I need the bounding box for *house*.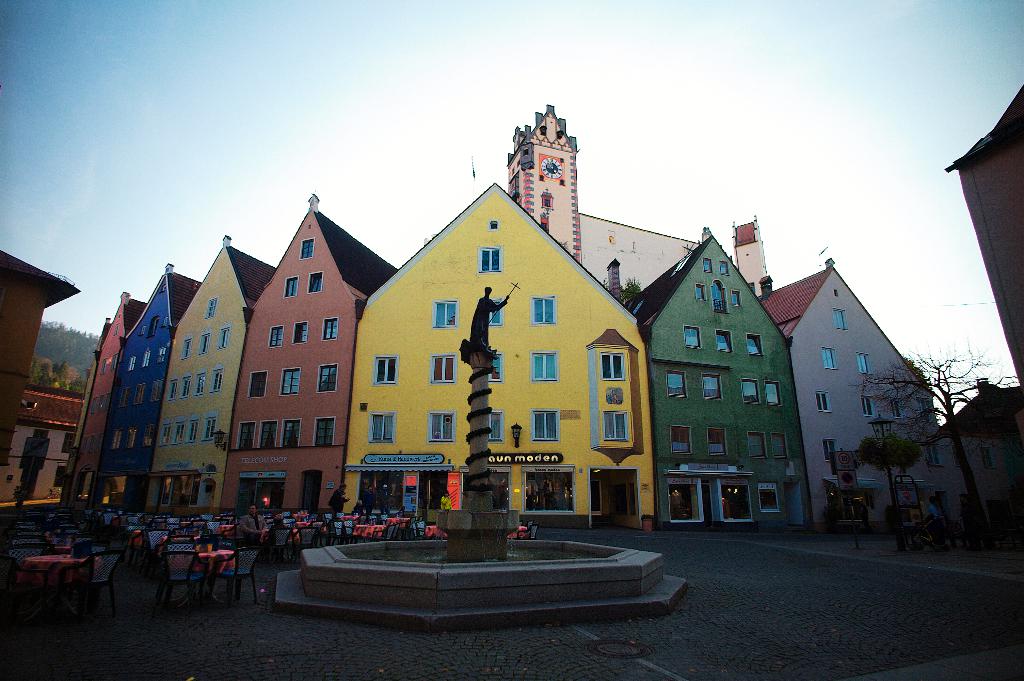
Here it is: <bbox>500, 99, 708, 299</bbox>.
